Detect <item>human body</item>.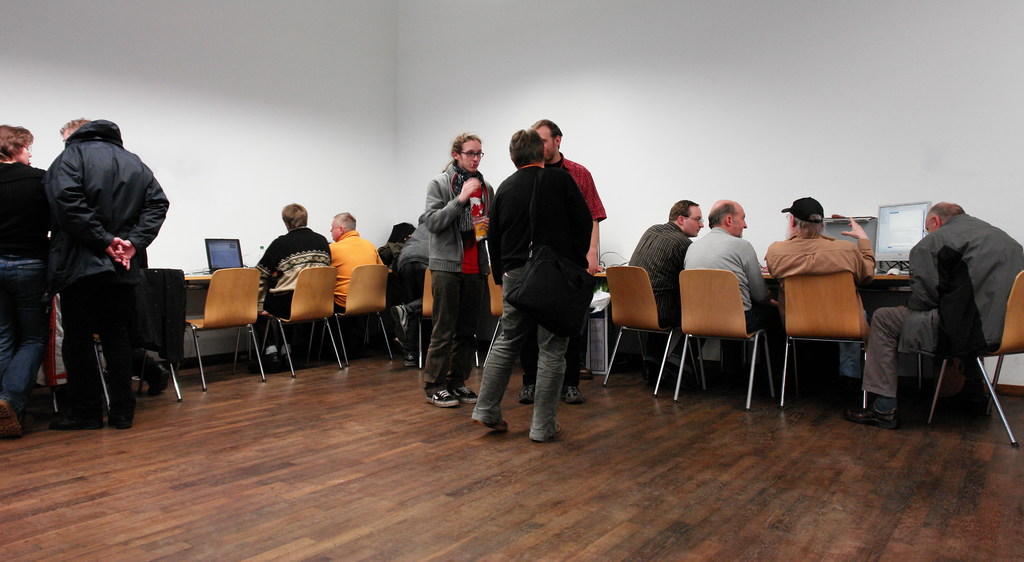
Detected at {"x1": 680, "y1": 220, "x2": 790, "y2": 396}.
